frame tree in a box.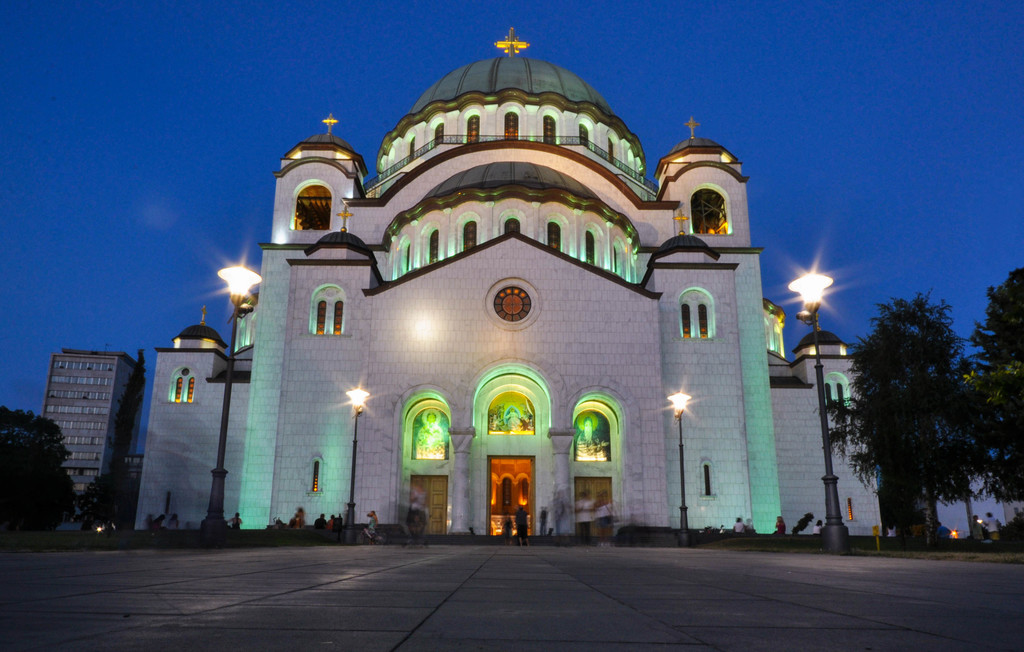
pyautogui.locateOnScreen(968, 268, 1023, 499).
